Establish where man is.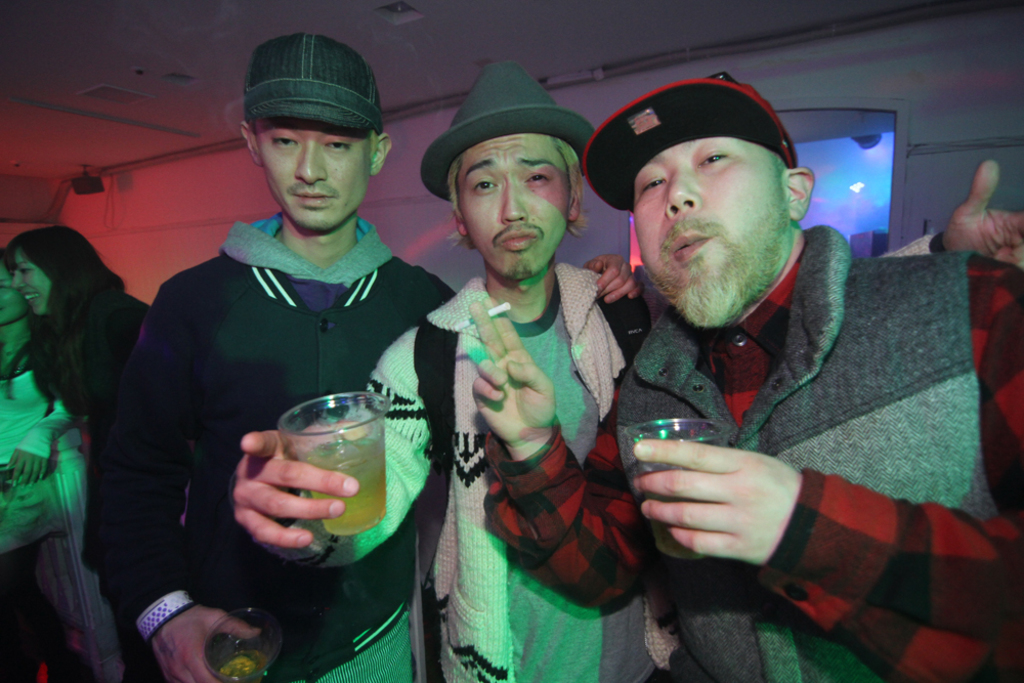
Established at bbox=(232, 58, 1023, 682).
